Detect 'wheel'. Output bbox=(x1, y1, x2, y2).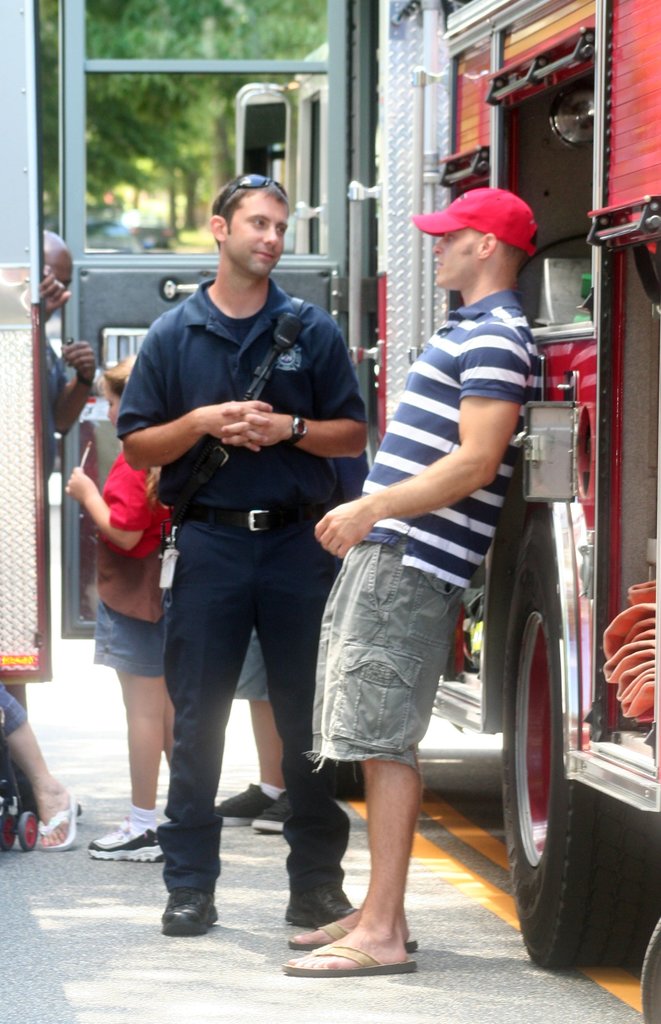
bbox=(636, 925, 660, 1023).
